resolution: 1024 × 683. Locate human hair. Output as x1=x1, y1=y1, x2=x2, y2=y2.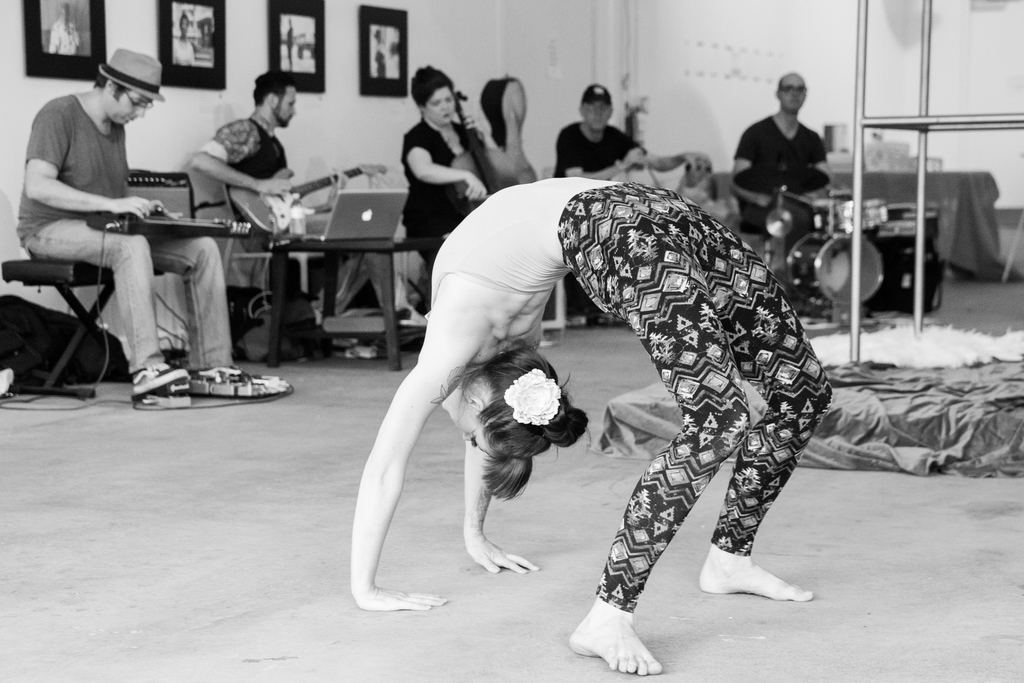
x1=467, y1=345, x2=596, y2=509.
